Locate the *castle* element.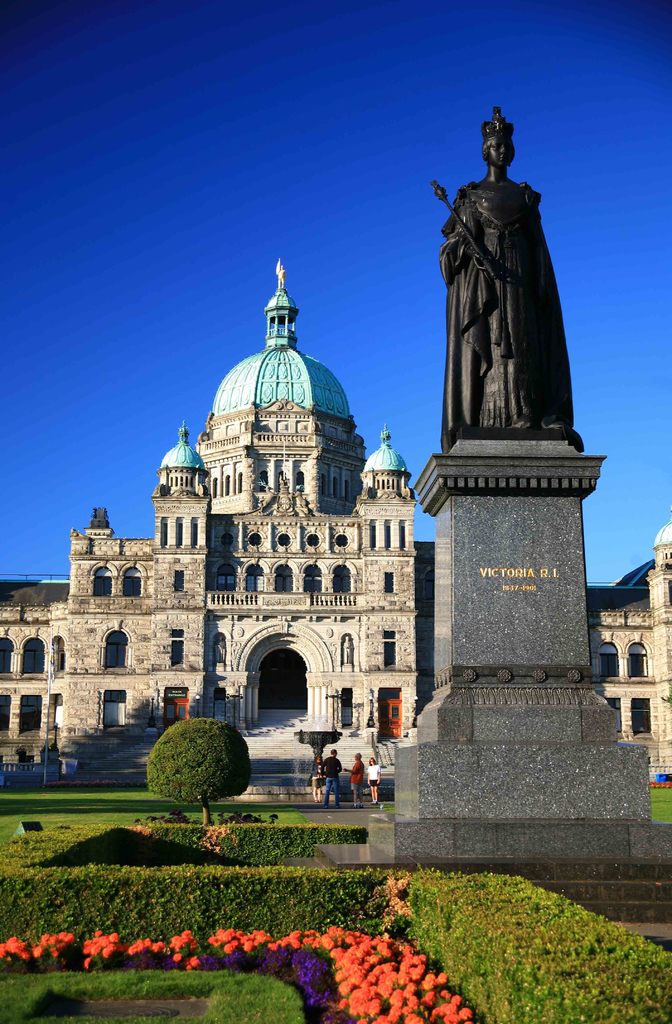
Element bbox: pyautogui.locateOnScreen(0, 253, 671, 788).
